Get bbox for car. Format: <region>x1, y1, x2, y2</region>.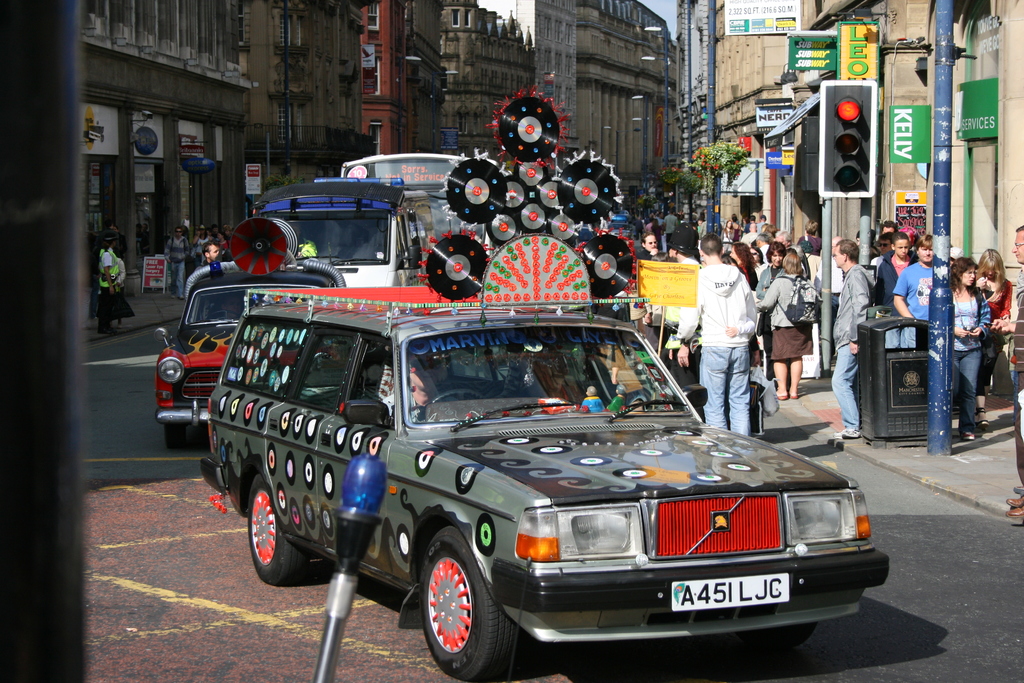
<region>620, 210, 630, 215</region>.
